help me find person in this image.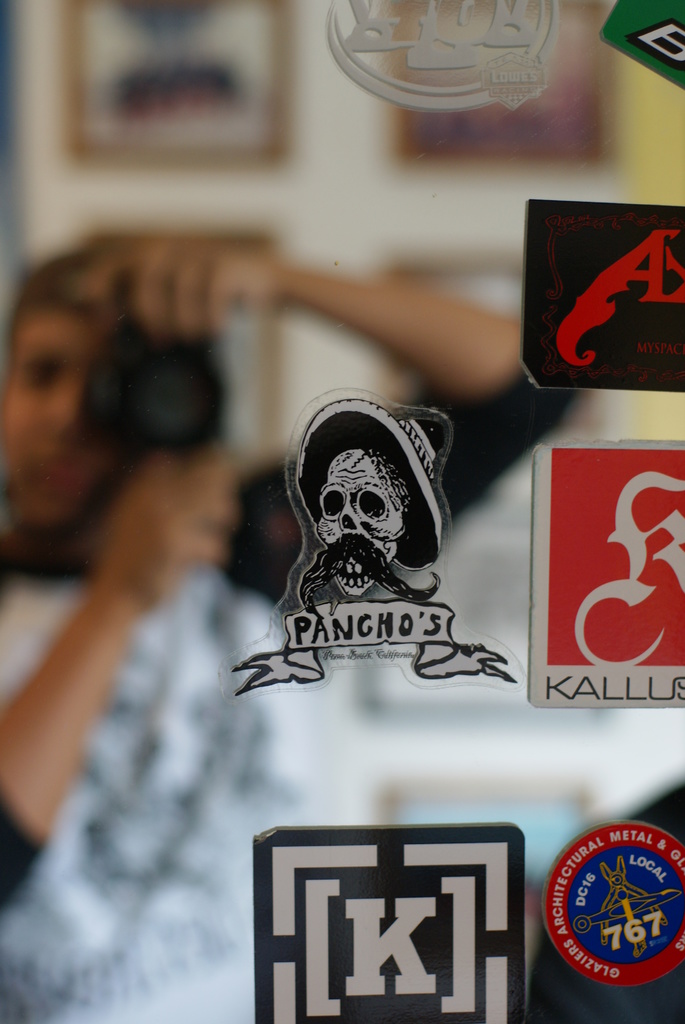
Found it: [left=0, top=231, right=591, bottom=1023].
